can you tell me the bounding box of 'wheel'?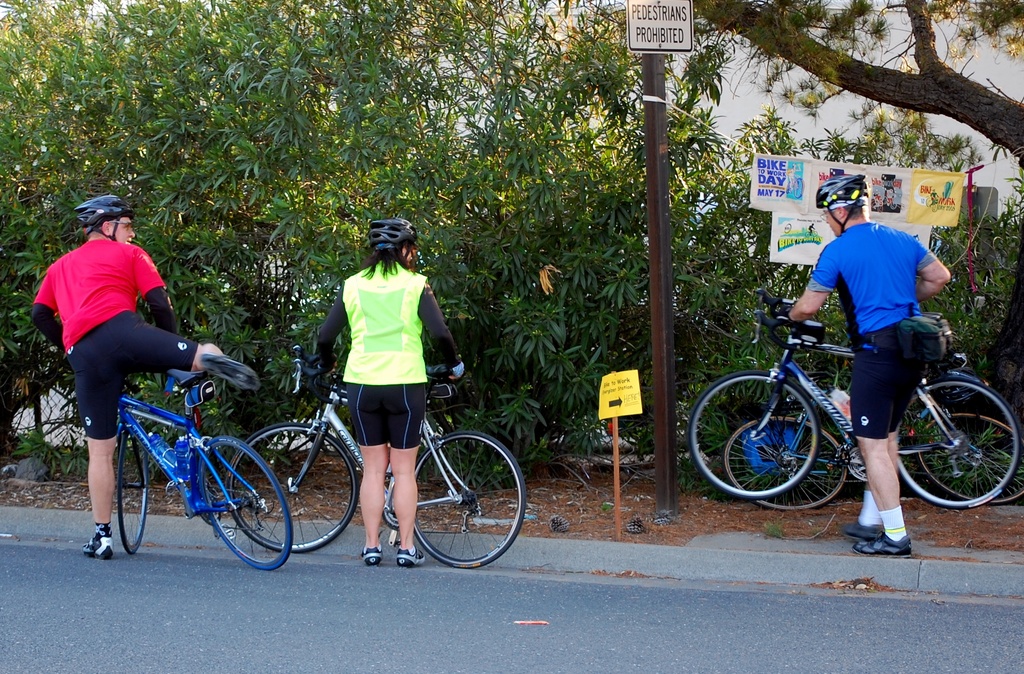
locate(200, 438, 296, 575).
